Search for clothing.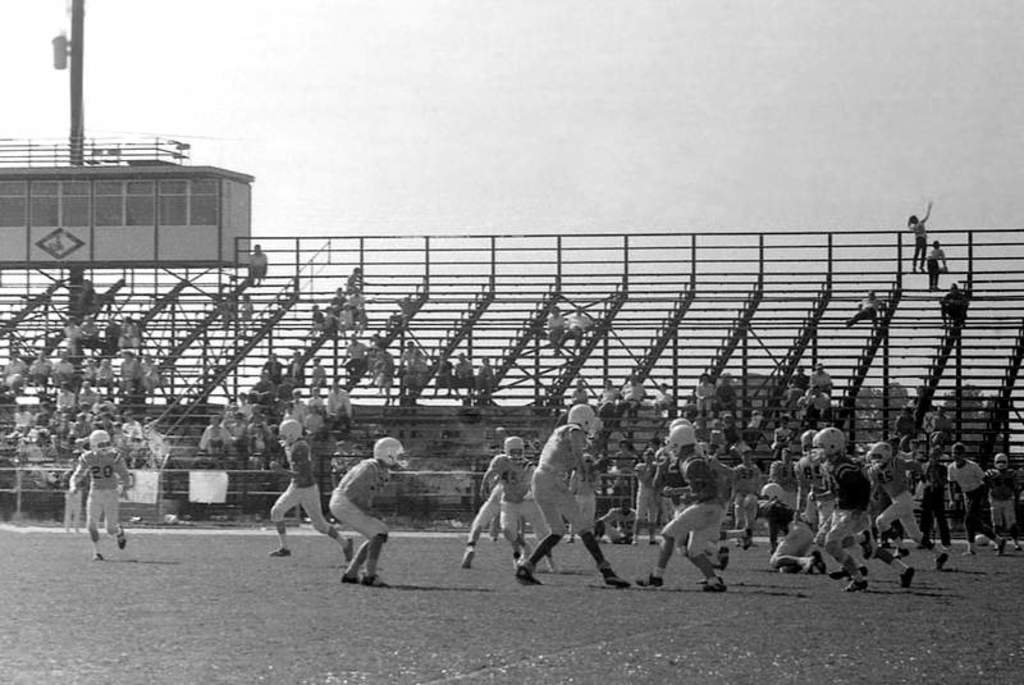
Found at 104,320,122,344.
